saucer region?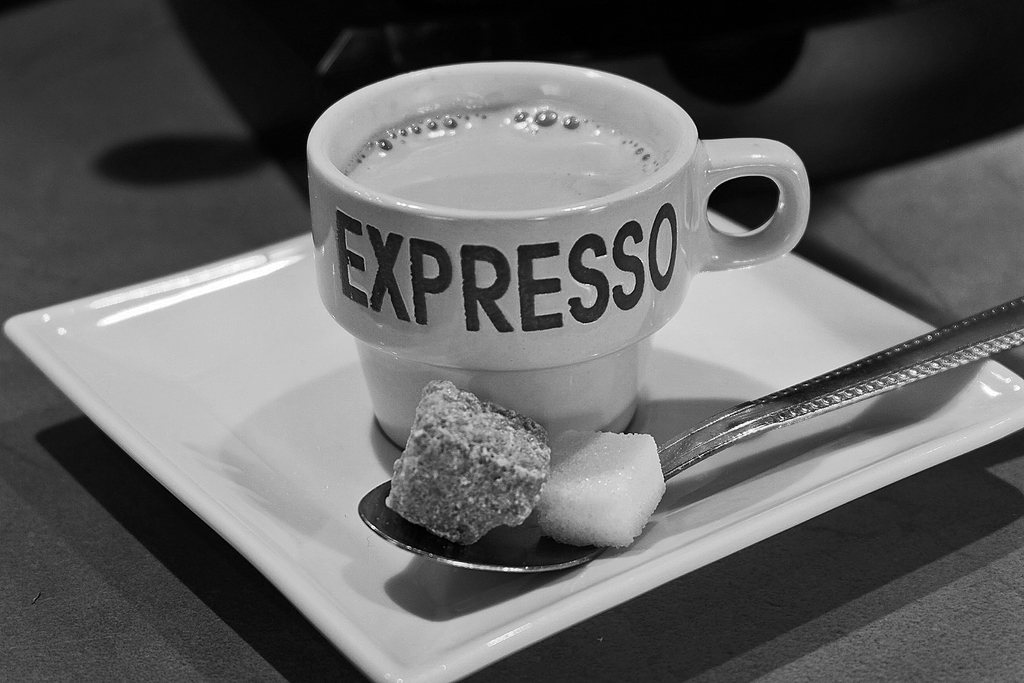
select_region(4, 208, 1023, 682)
